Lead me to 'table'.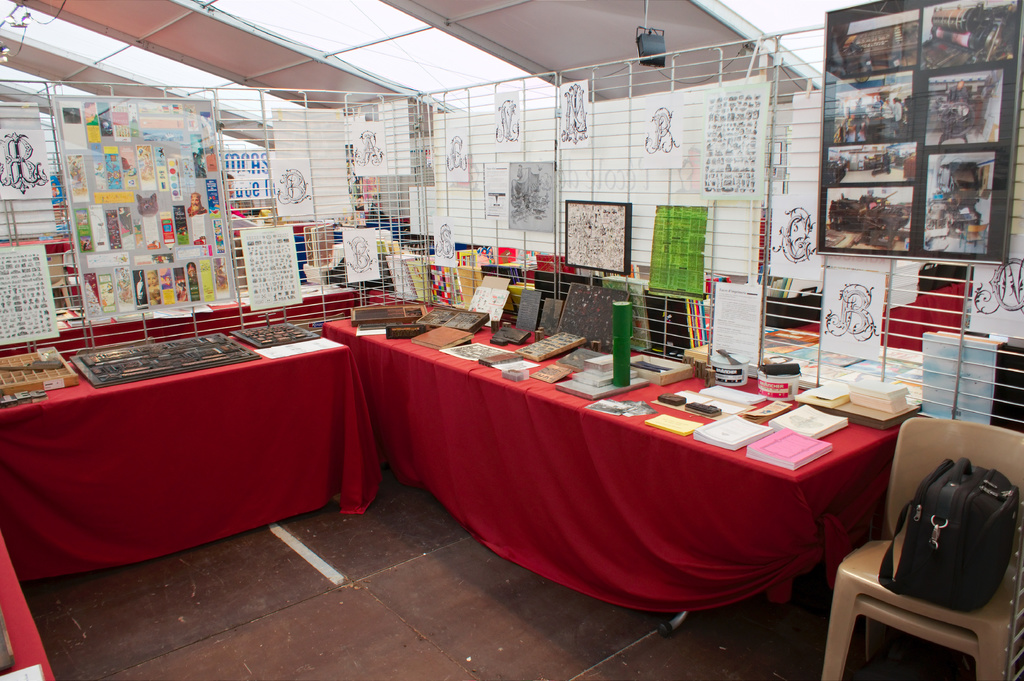
Lead to <region>224, 288, 919, 634</region>.
